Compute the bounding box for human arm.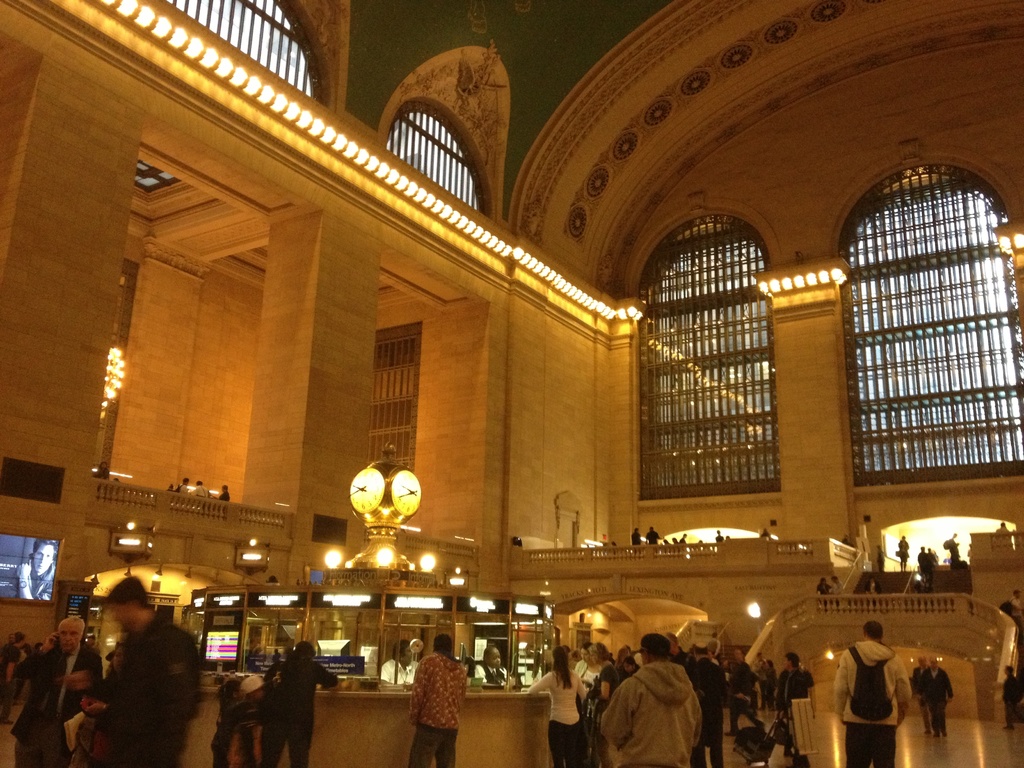
box(526, 677, 552, 702).
